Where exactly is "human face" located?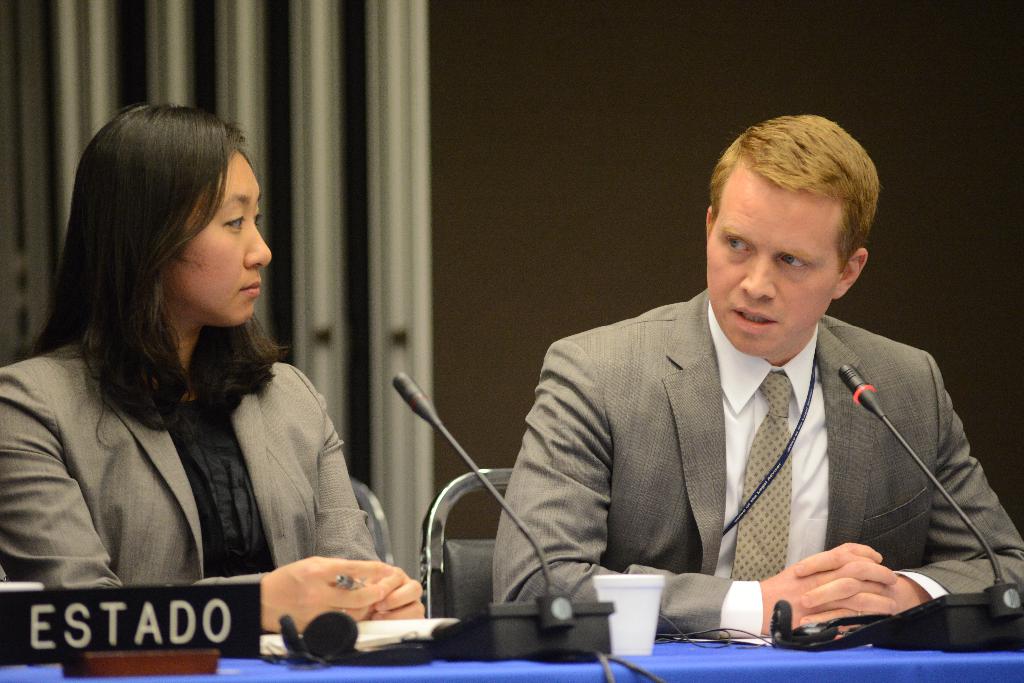
Its bounding box is 180 152 276 325.
